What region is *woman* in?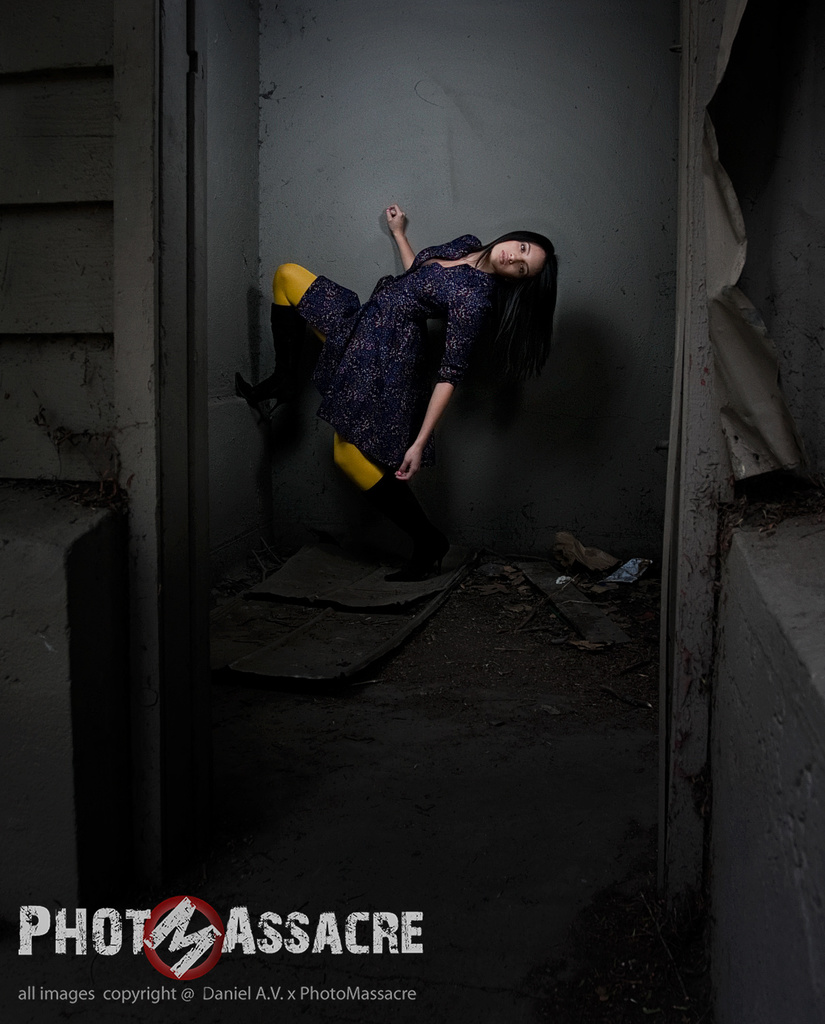
bbox=(290, 191, 590, 595).
